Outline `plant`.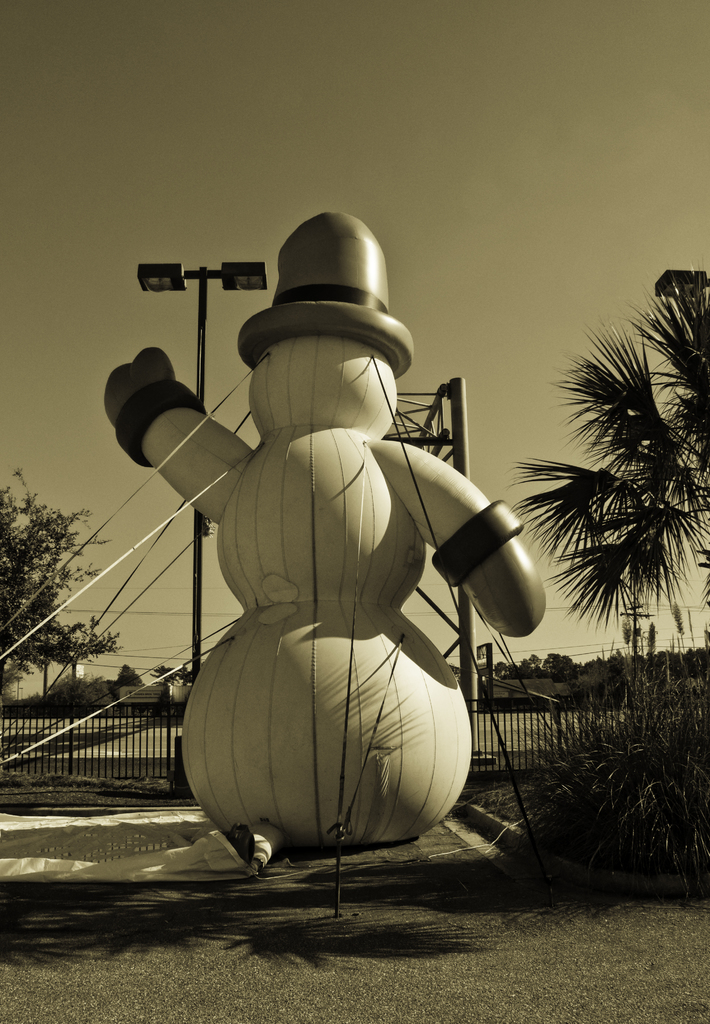
Outline: rect(454, 744, 622, 847).
